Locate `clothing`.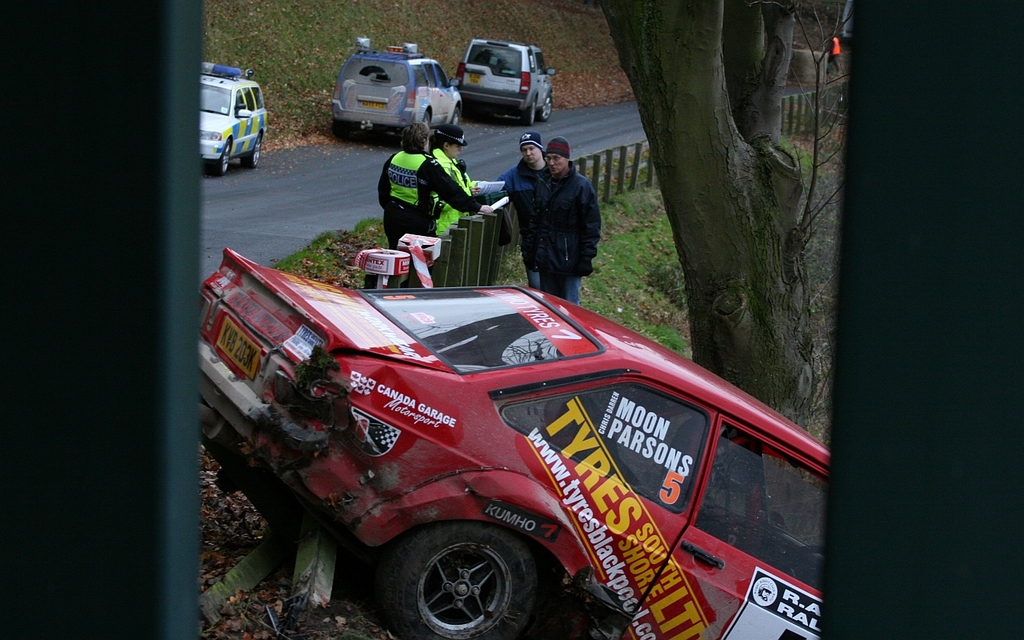
Bounding box: [left=430, top=146, right=472, bottom=235].
